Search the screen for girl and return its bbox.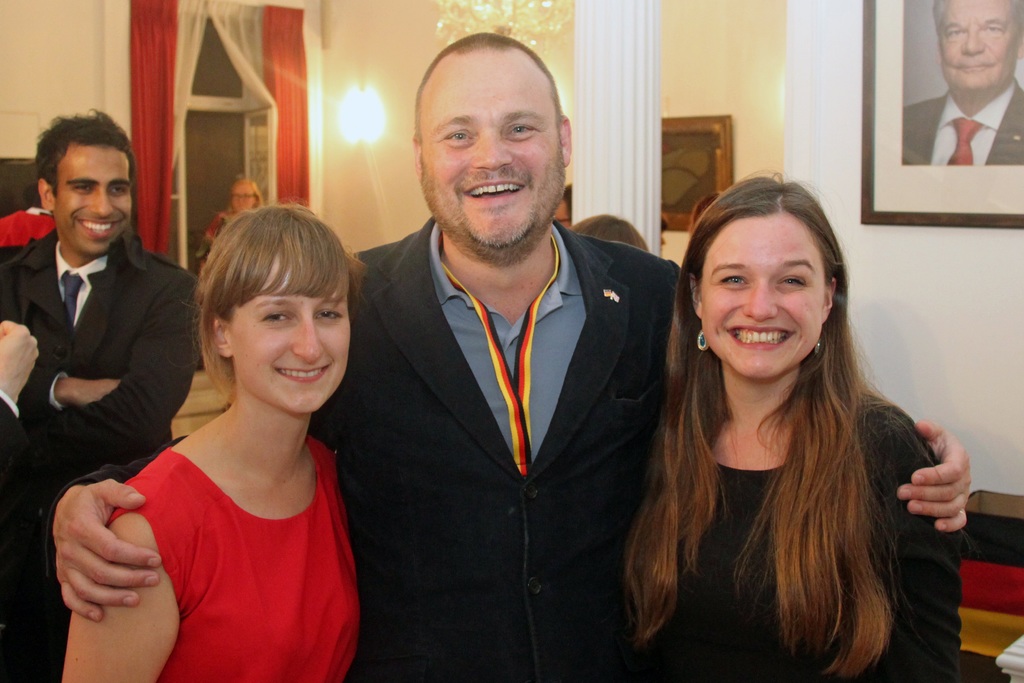
Found: pyautogui.locateOnScreen(616, 171, 966, 682).
